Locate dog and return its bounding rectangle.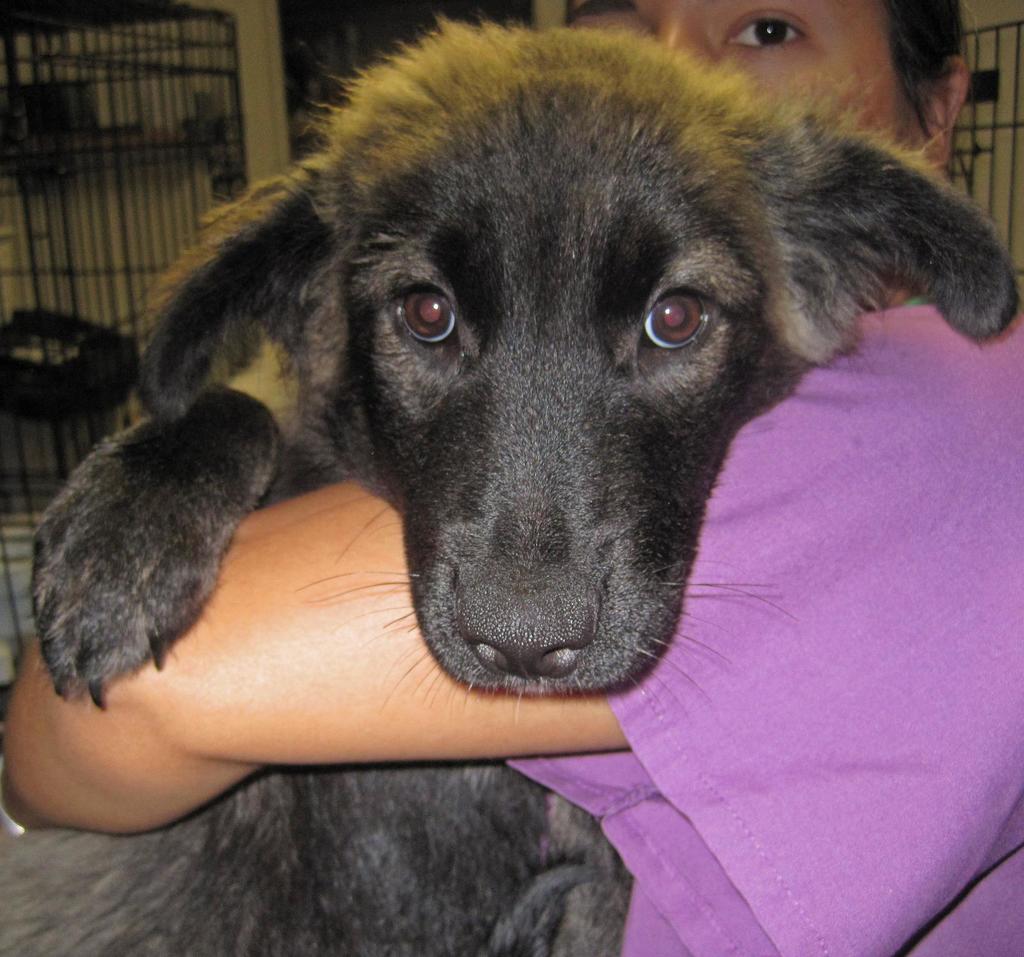
box(0, 17, 1023, 956).
